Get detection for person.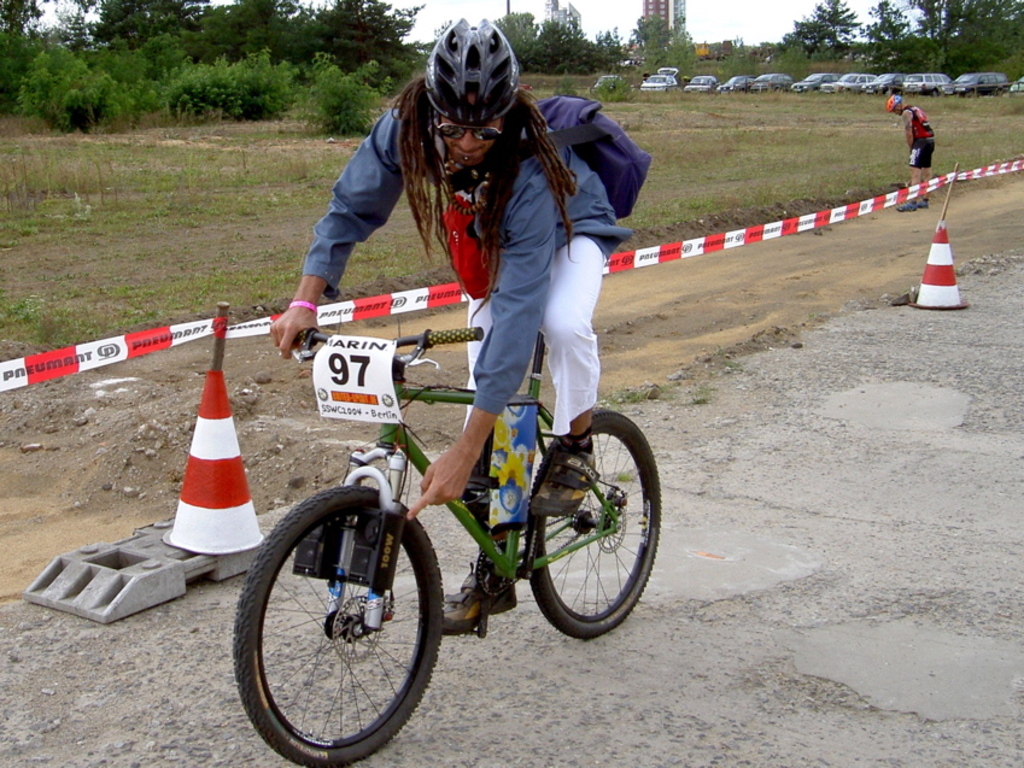
Detection: (274, 4, 628, 632).
